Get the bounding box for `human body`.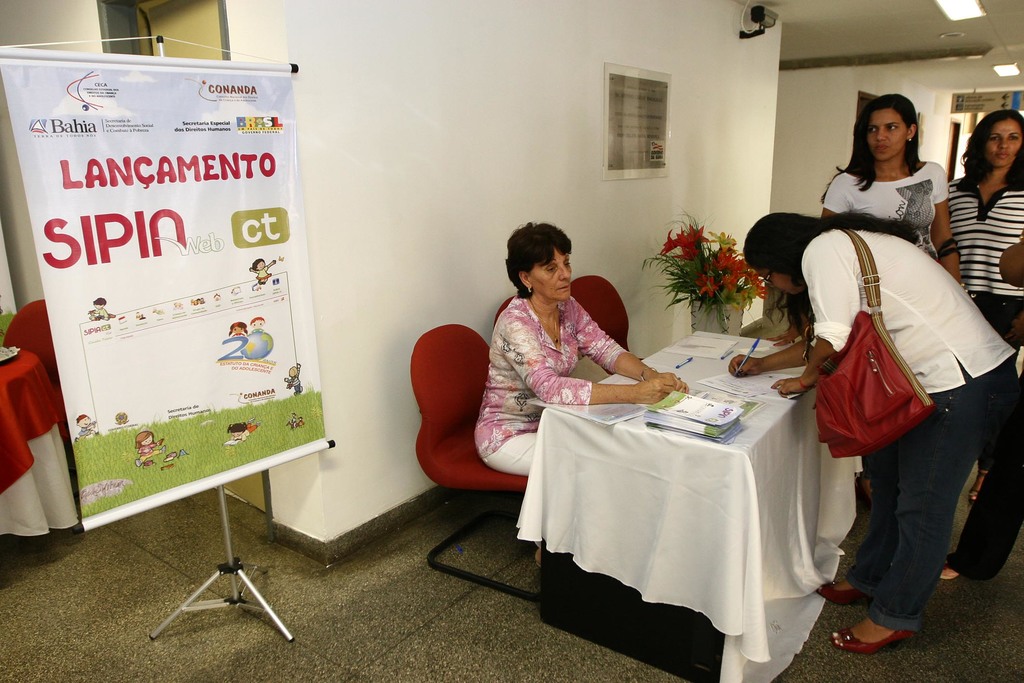
BBox(474, 229, 664, 506).
